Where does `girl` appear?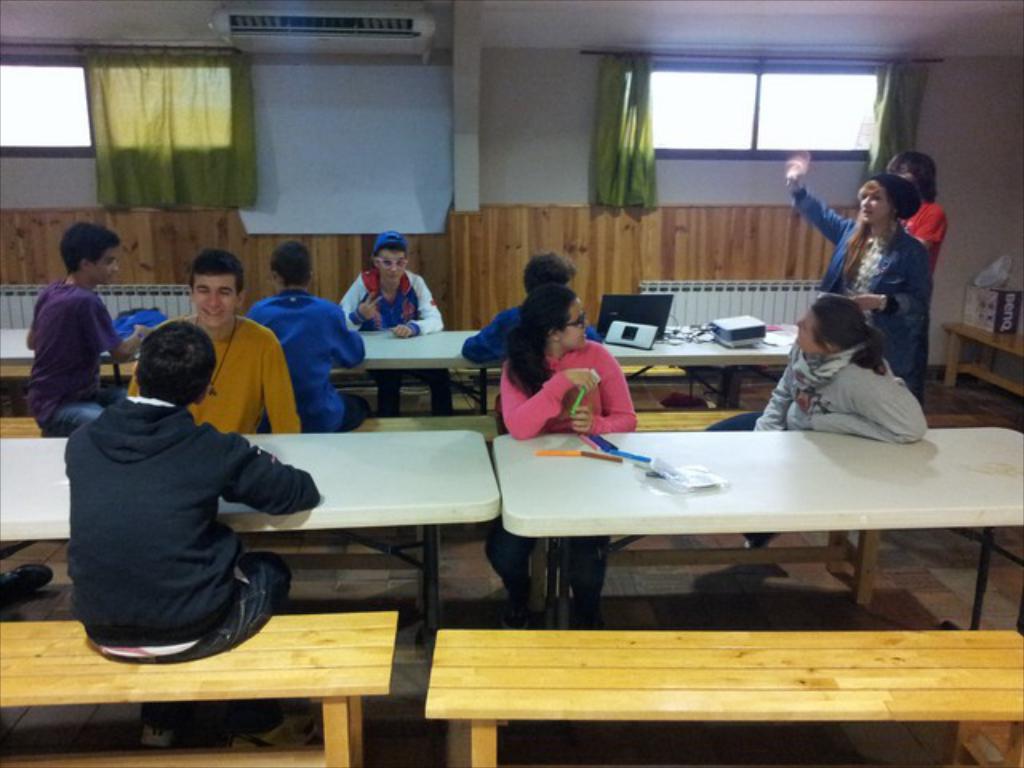
Appears at 499:286:637:622.
